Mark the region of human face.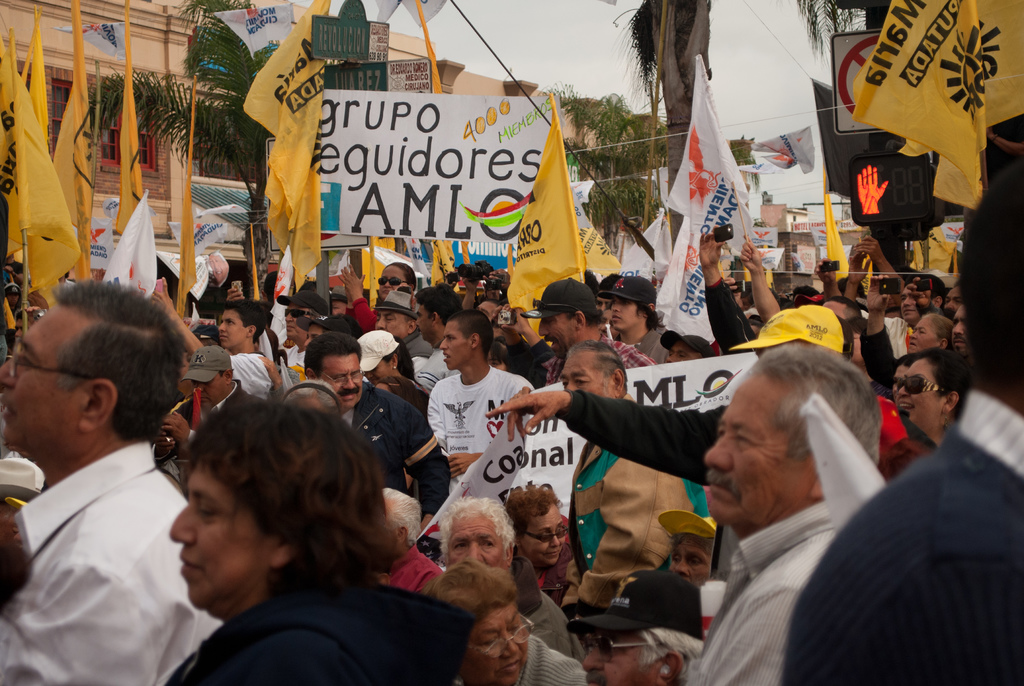
Region: bbox=(319, 356, 363, 405).
